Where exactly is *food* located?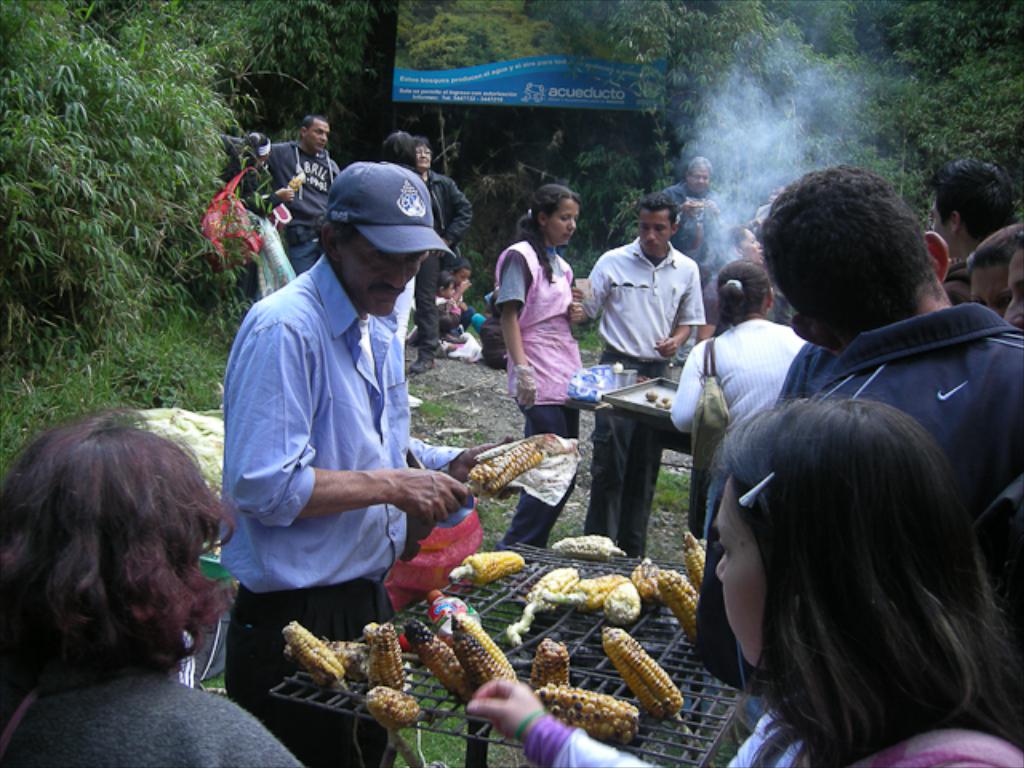
Its bounding box is select_region(525, 558, 581, 614).
